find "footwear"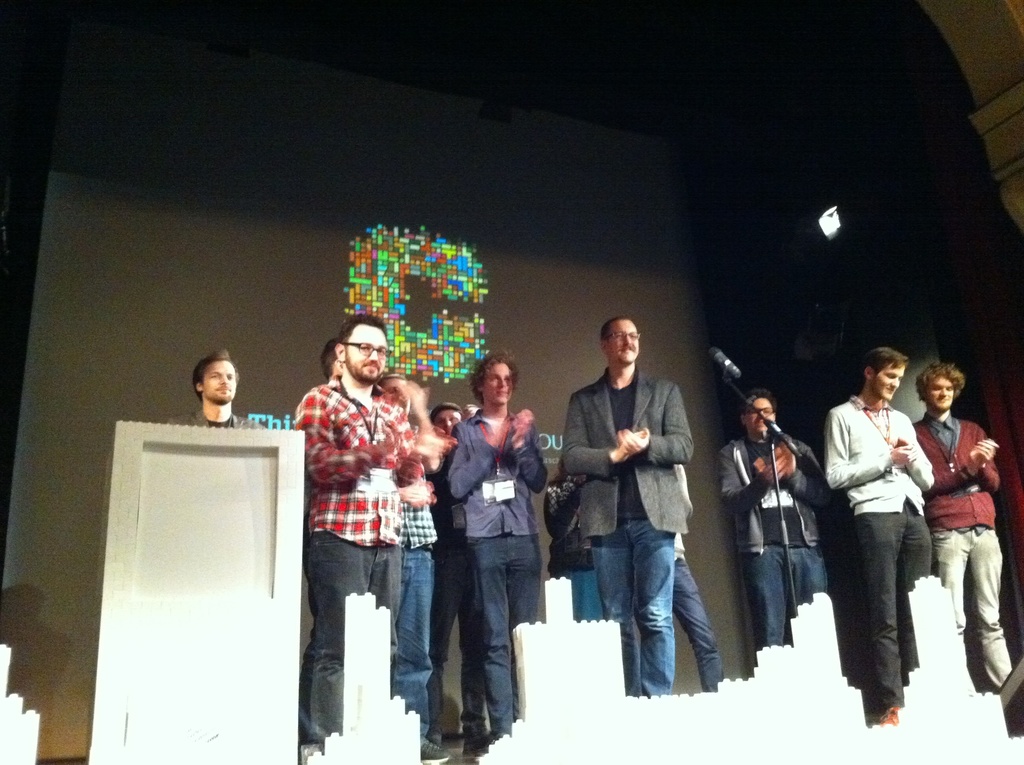
left=418, top=740, right=454, bottom=764
